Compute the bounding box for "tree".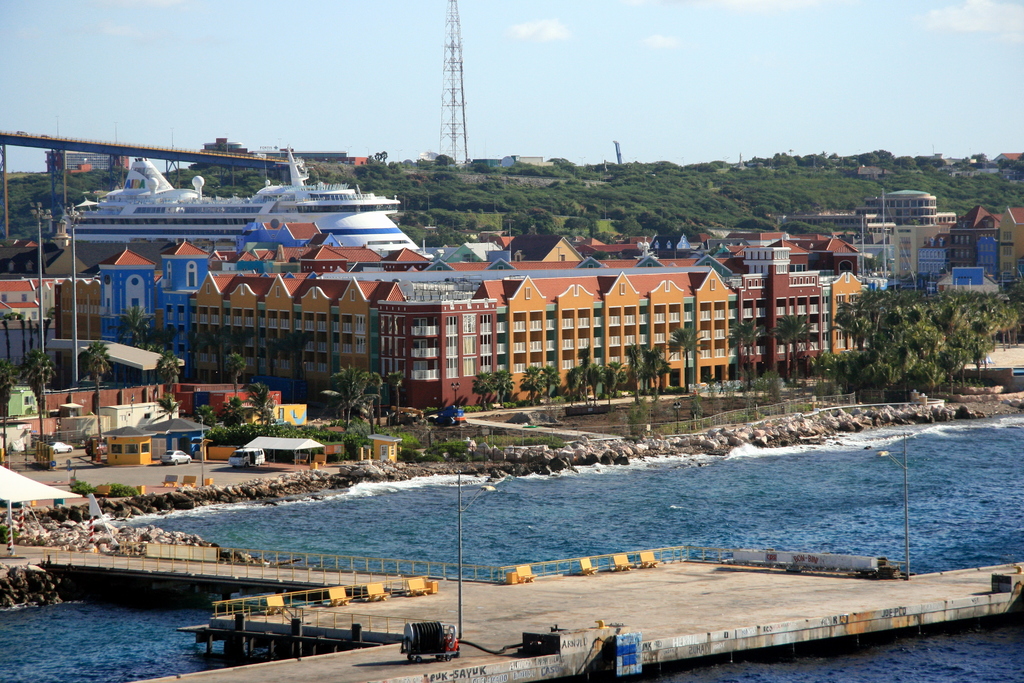
(576, 345, 591, 400).
